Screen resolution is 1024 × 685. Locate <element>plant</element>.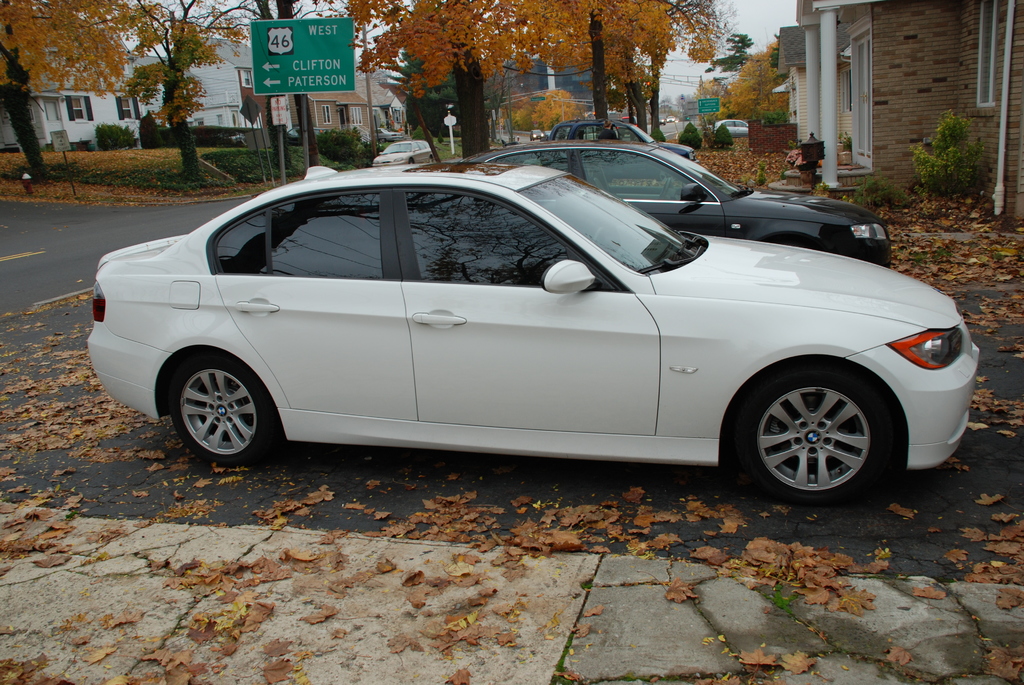
crop(836, 127, 856, 156).
